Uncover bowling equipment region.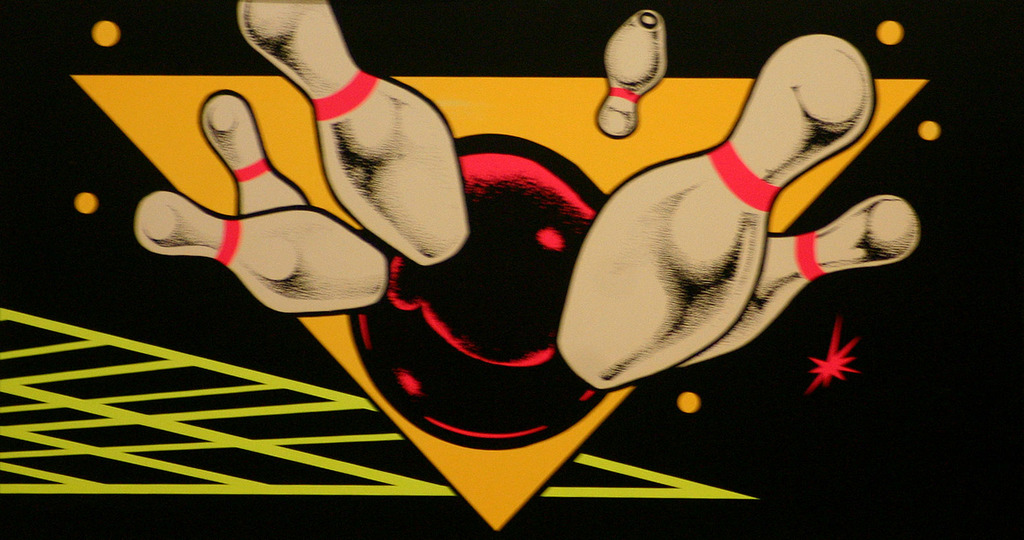
Uncovered: 133, 189, 387, 319.
